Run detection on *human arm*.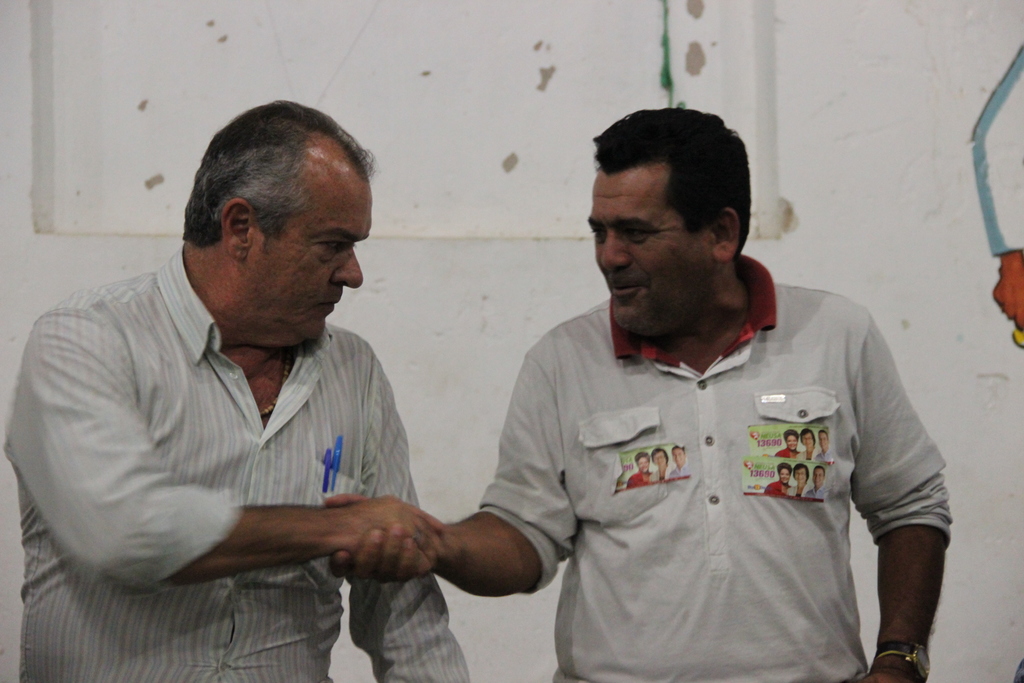
Result: bbox=(863, 384, 956, 664).
